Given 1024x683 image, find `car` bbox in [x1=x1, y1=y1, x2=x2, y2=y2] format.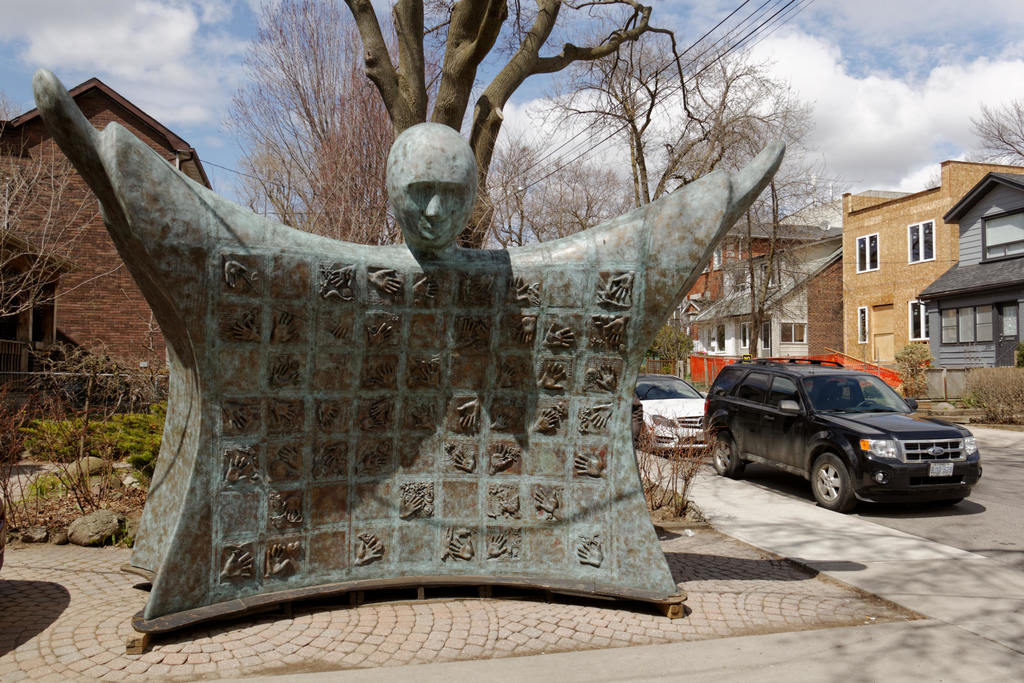
[x1=699, y1=356, x2=988, y2=509].
